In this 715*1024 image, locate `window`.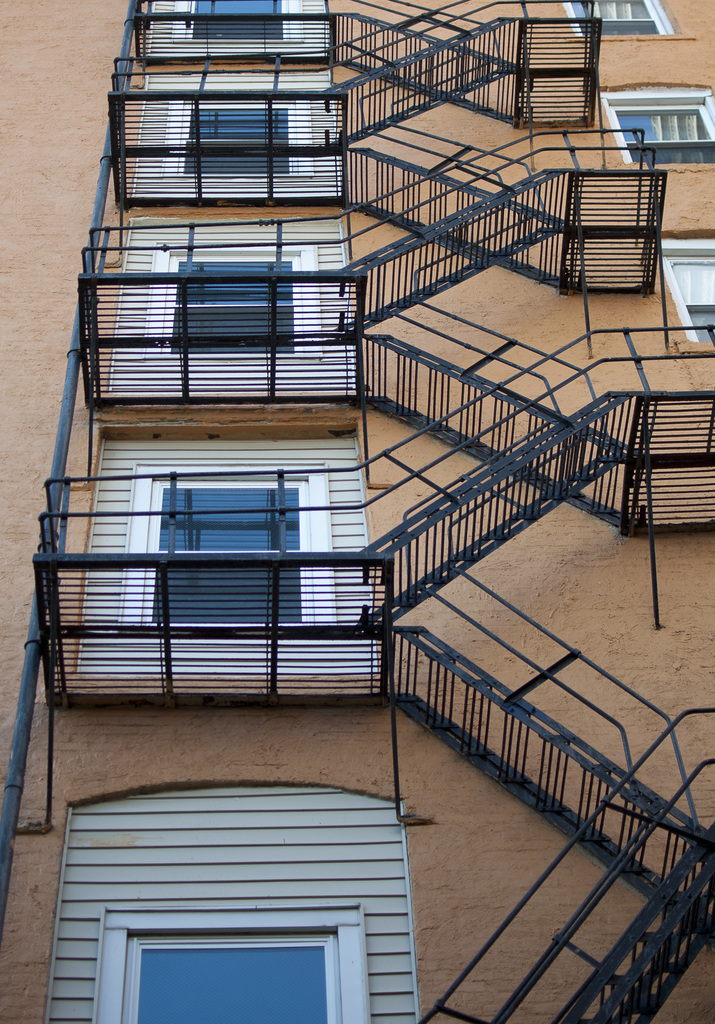
Bounding box: 568:0:673:36.
